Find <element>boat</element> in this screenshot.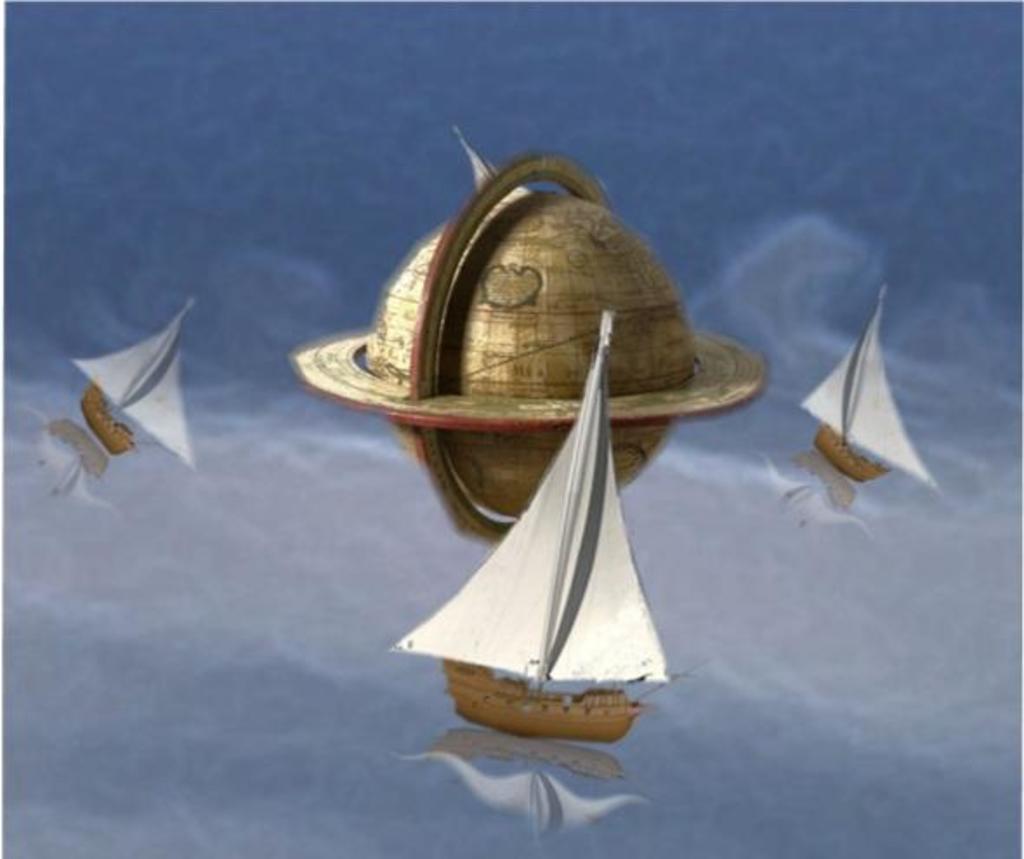
The bounding box for <element>boat</element> is {"left": 62, "top": 297, "right": 193, "bottom": 472}.
